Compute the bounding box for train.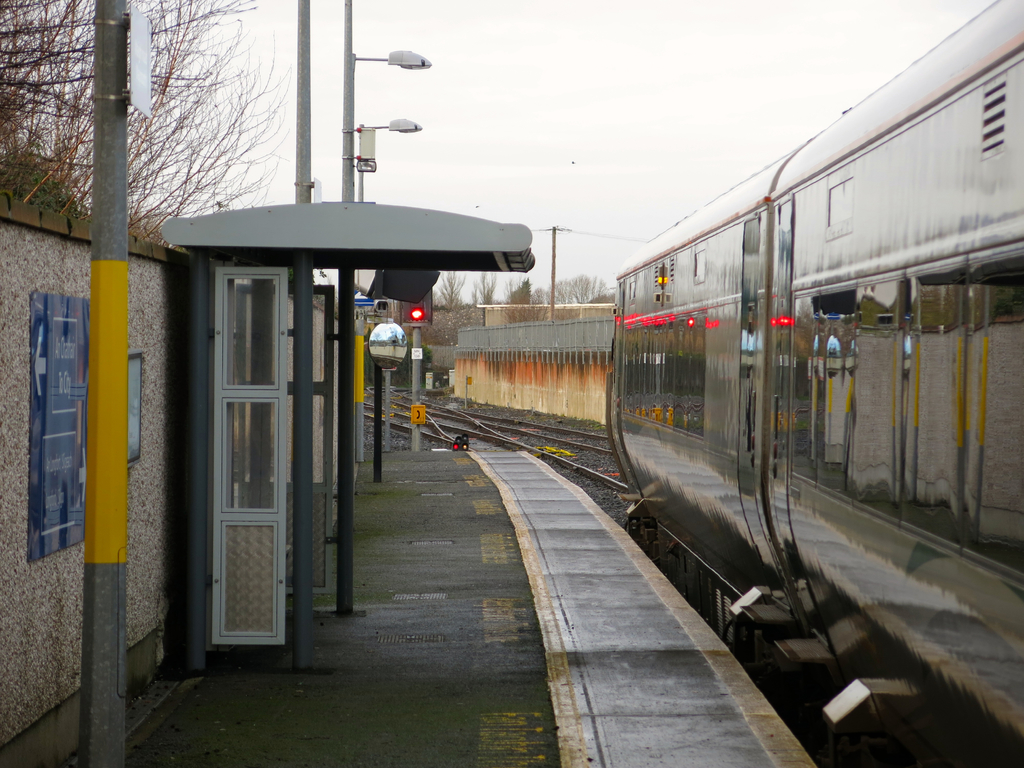
605,0,1023,767.
